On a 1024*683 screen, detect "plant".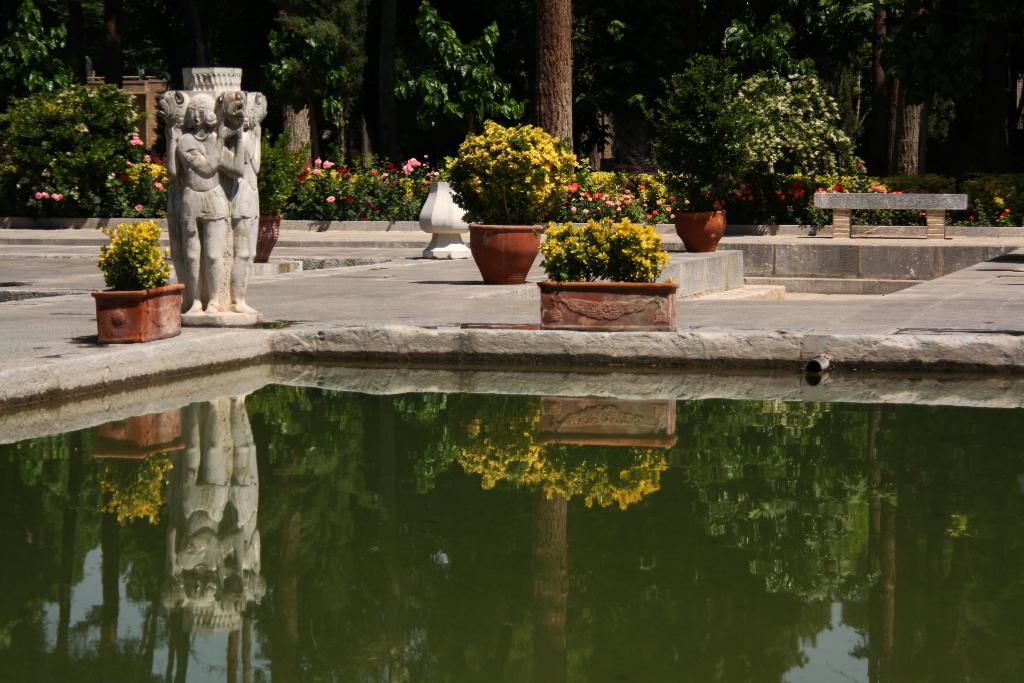
locate(531, 208, 676, 293).
